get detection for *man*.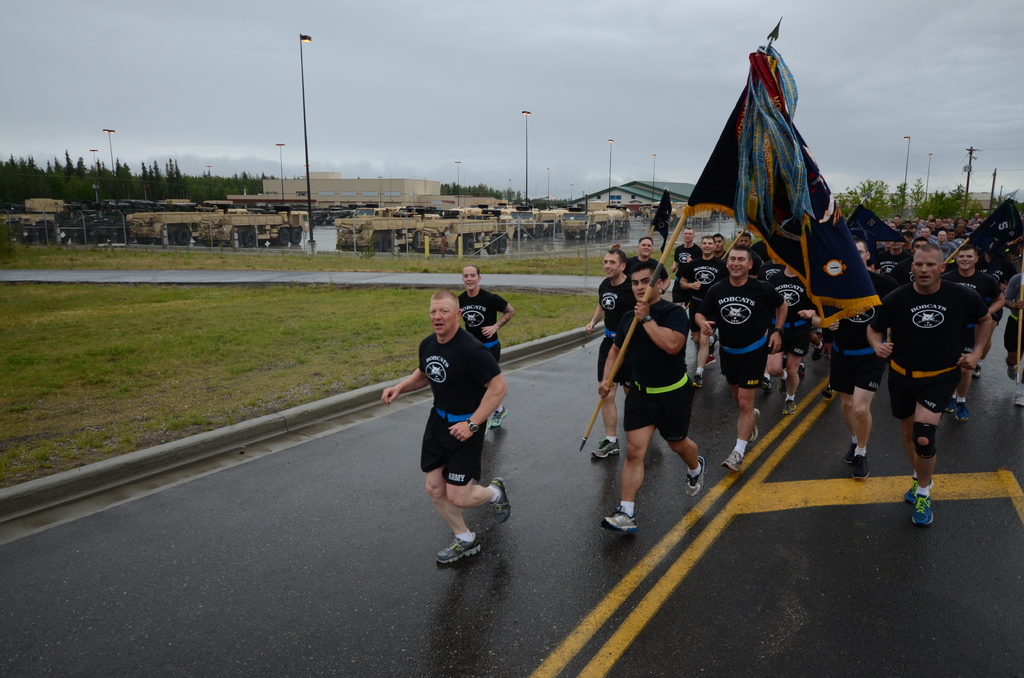
Detection: [763,259,817,418].
